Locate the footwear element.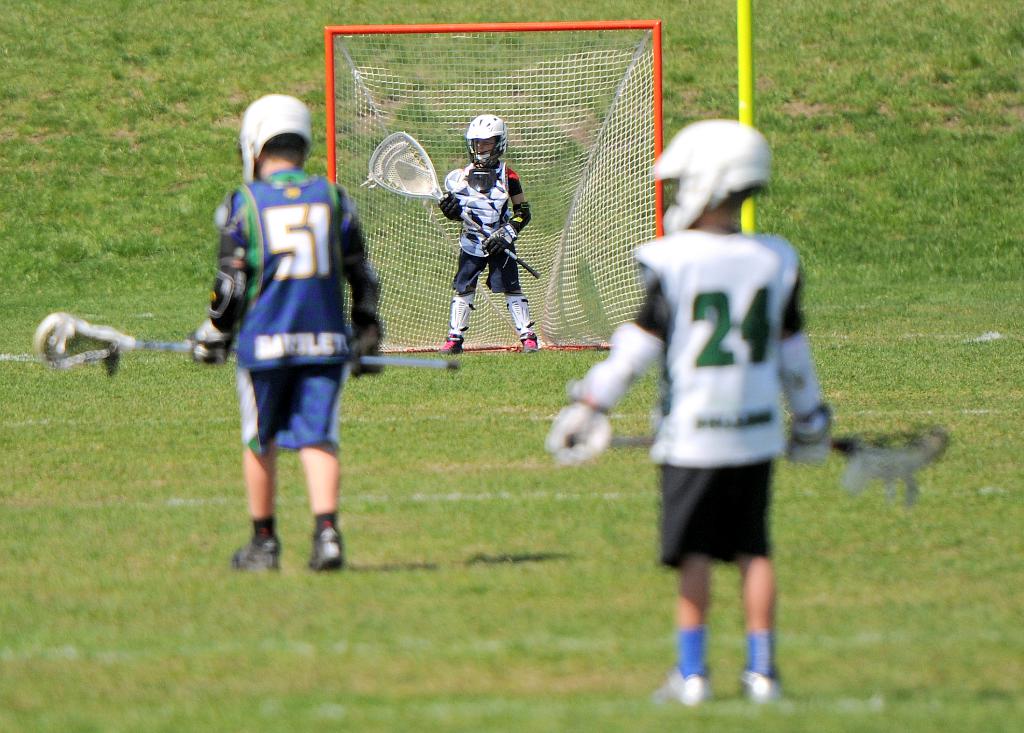
Element bbox: locate(230, 533, 280, 572).
